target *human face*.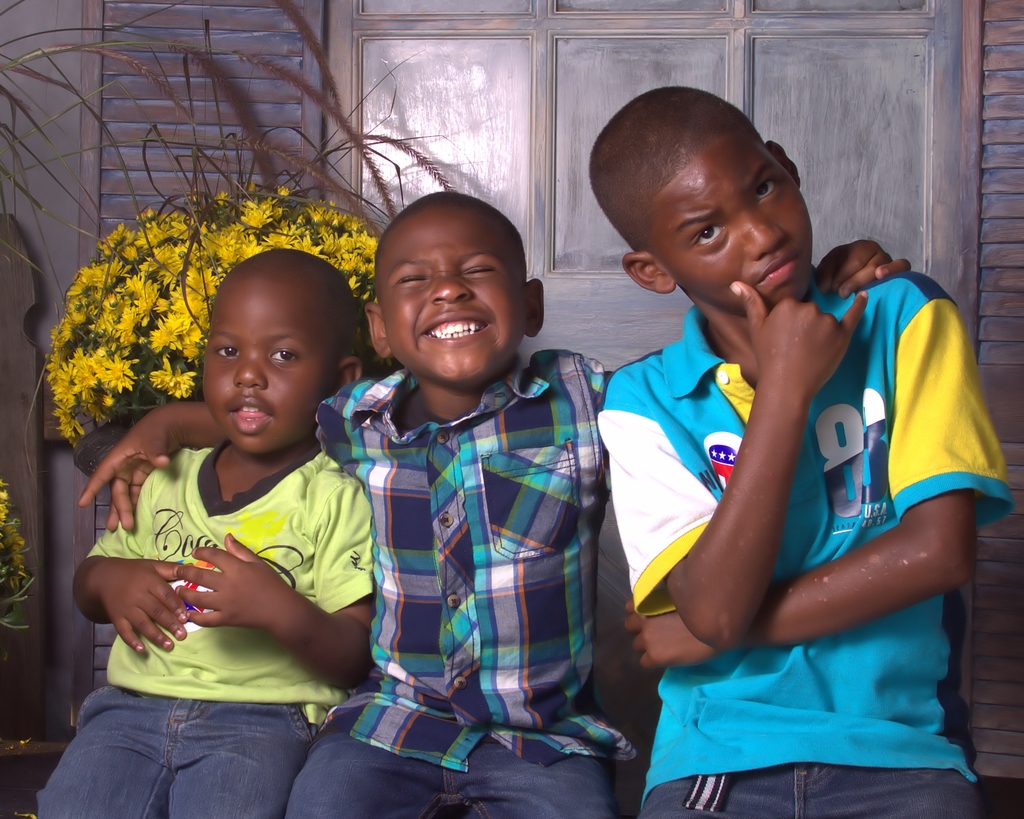
Target region: left=200, top=260, right=342, bottom=456.
